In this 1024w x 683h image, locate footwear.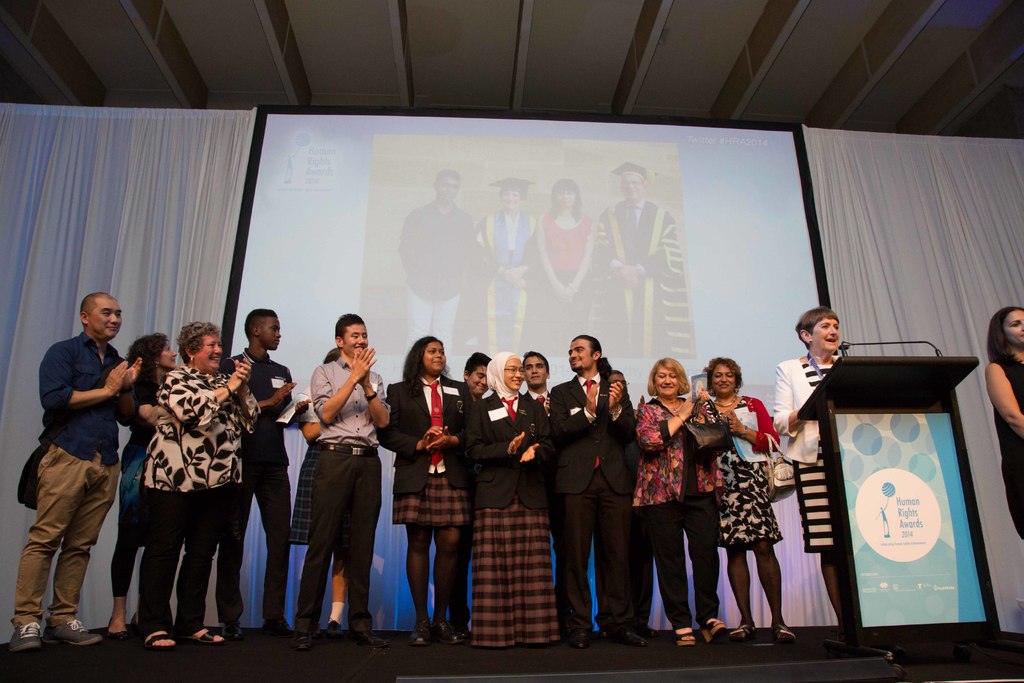
Bounding box: rect(107, 616, 135, 649).
